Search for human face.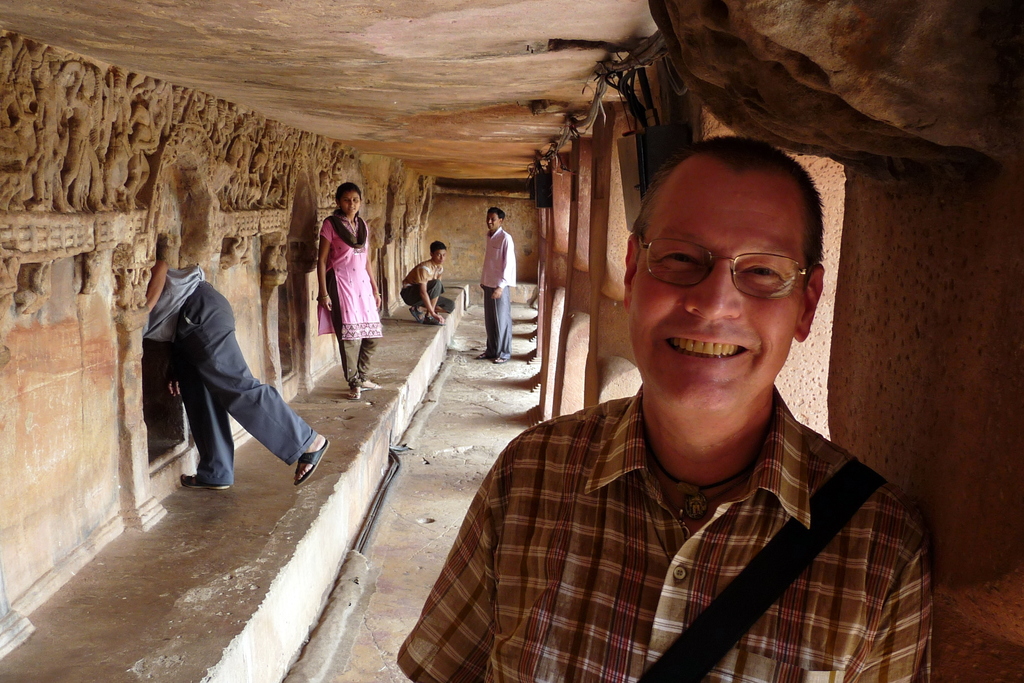
Found at <box>488,210,506,229</box>.
